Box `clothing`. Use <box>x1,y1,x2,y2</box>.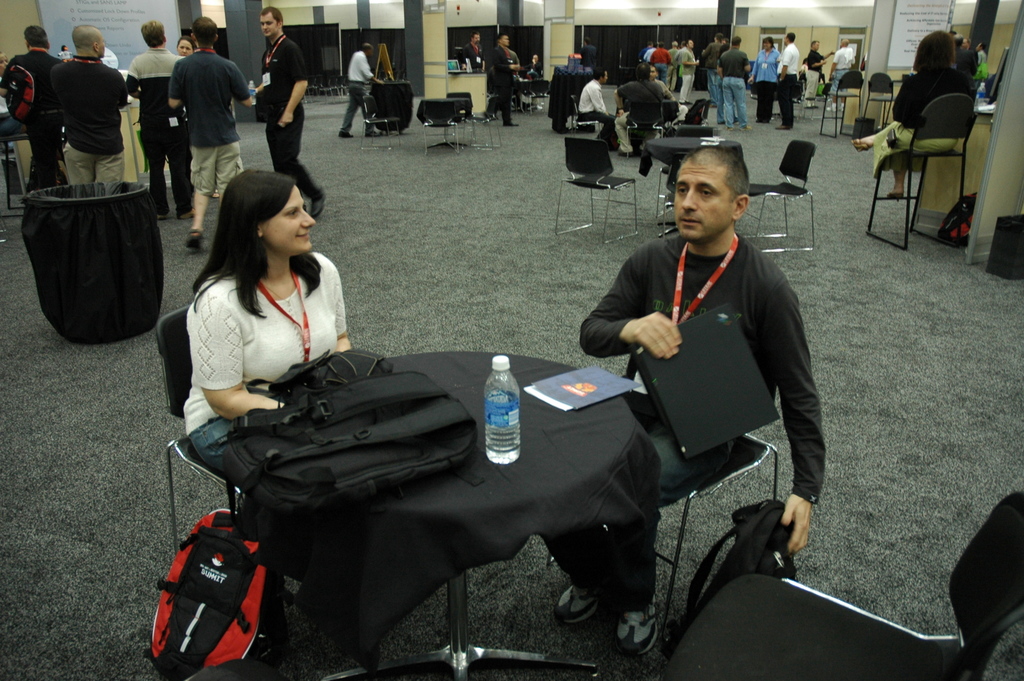
<box>578,44,596,70</box>.
